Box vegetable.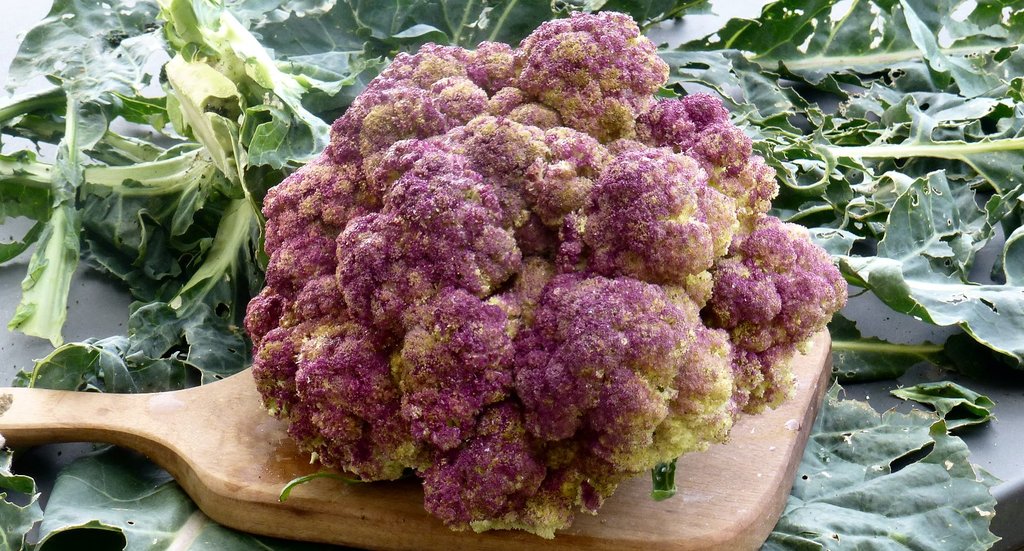
left=241, top=12, right=854, bottom=543.
